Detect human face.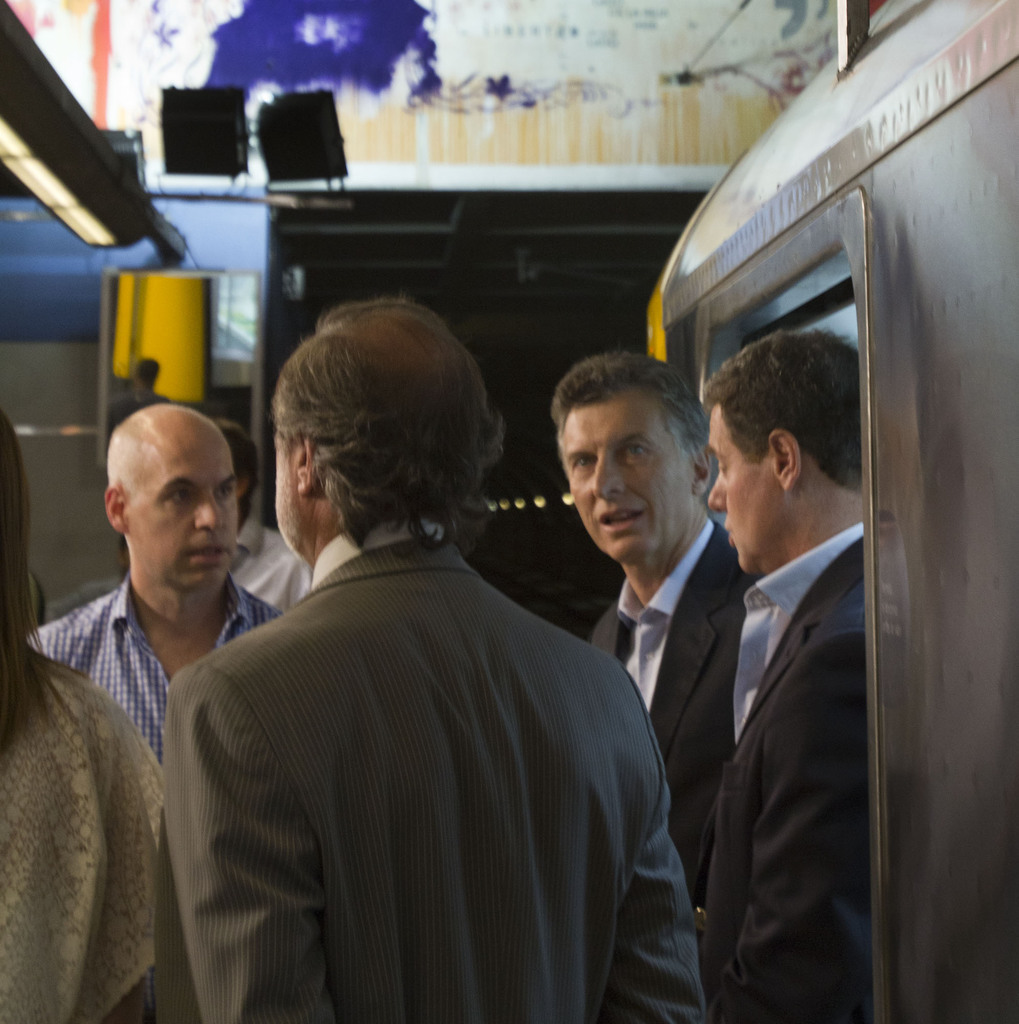
Detected at 123, 429, 239, 591.
